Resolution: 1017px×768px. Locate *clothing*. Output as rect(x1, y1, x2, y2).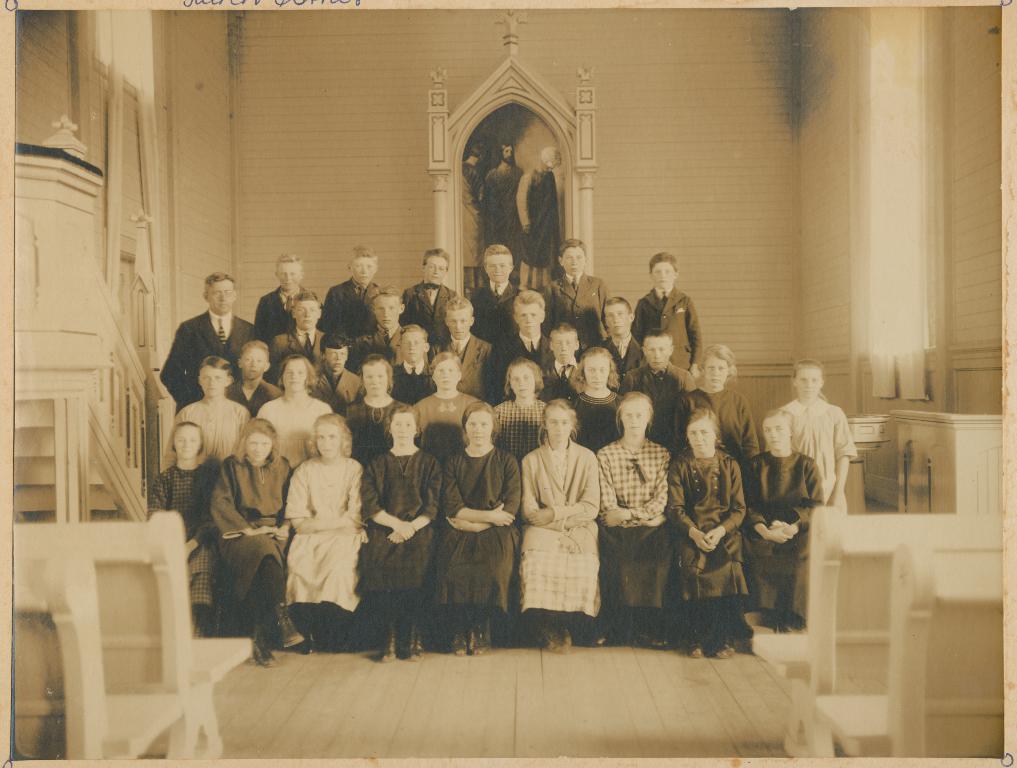
rect(634, 283, 704, 374).
